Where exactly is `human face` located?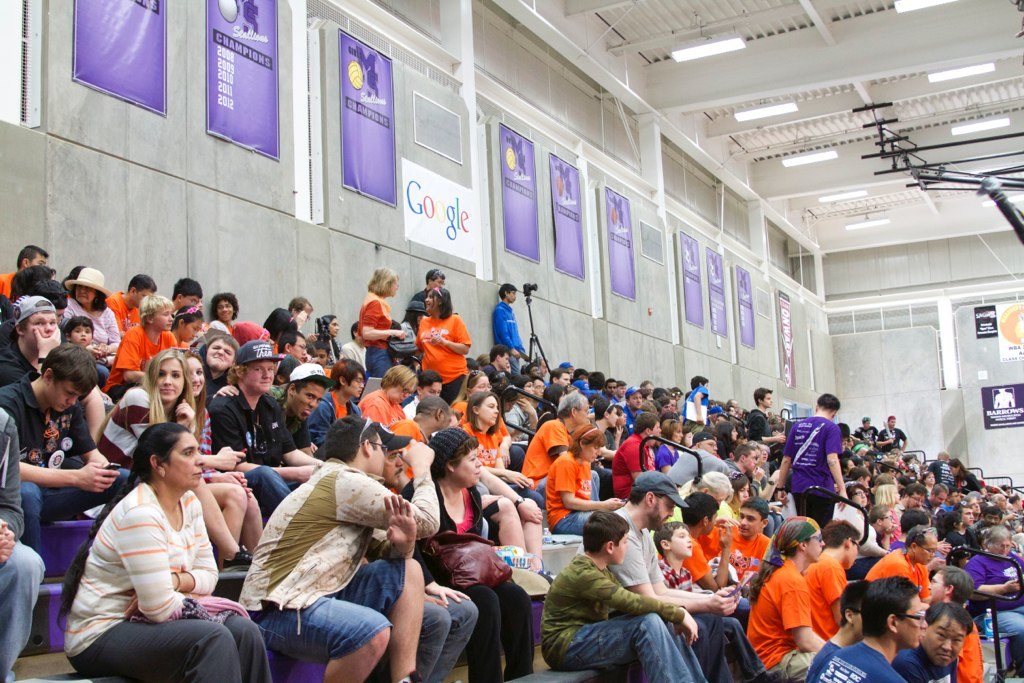
Its bounding box is x1=477, y1=400, x2=501, y2=425.
